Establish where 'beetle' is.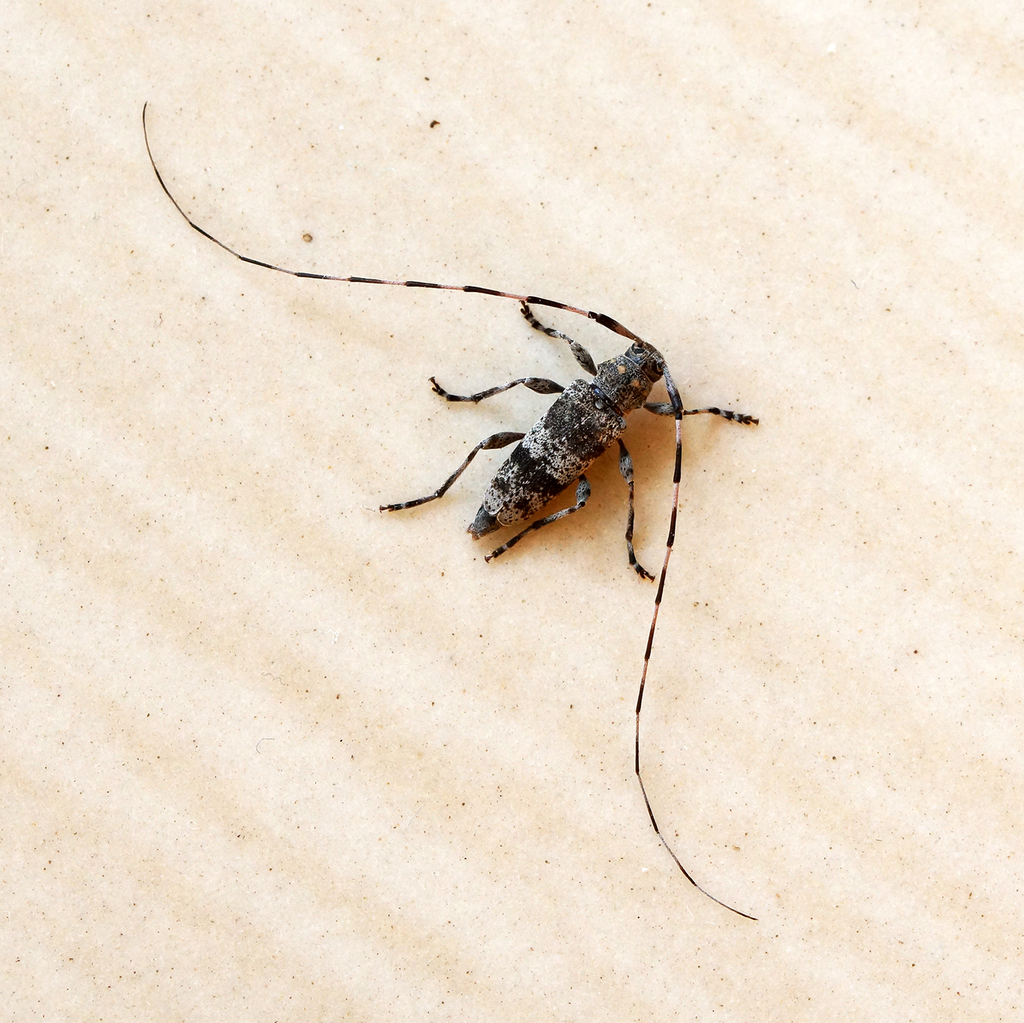
Established at [left=132, top=90, right=765, bottom=920].
